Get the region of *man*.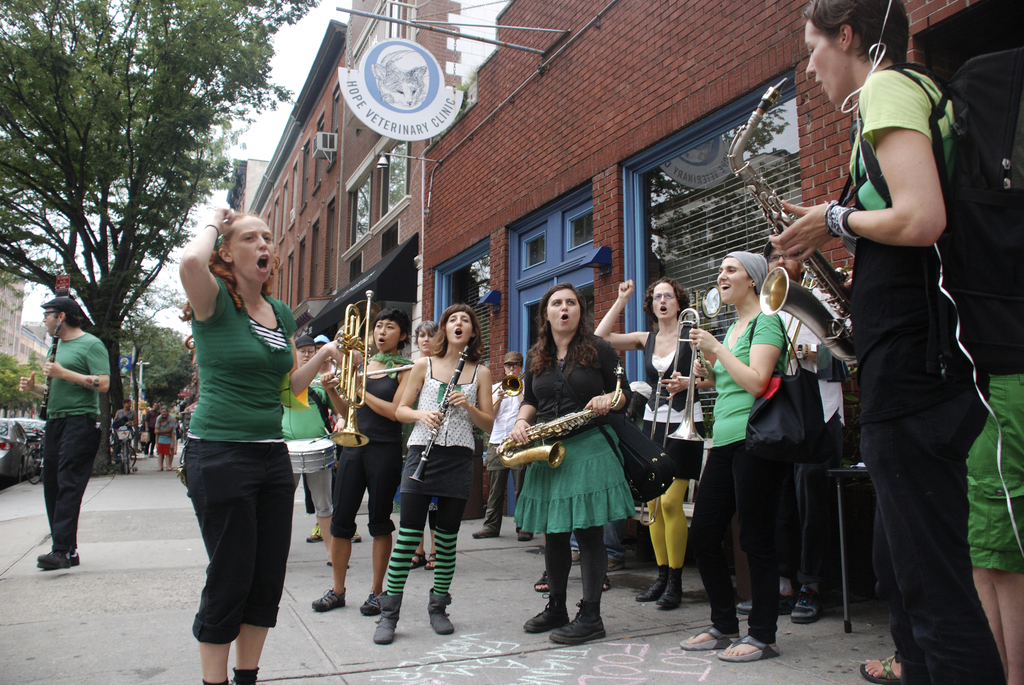
[x1=935, y1=43, x2=1023, y2=684].
